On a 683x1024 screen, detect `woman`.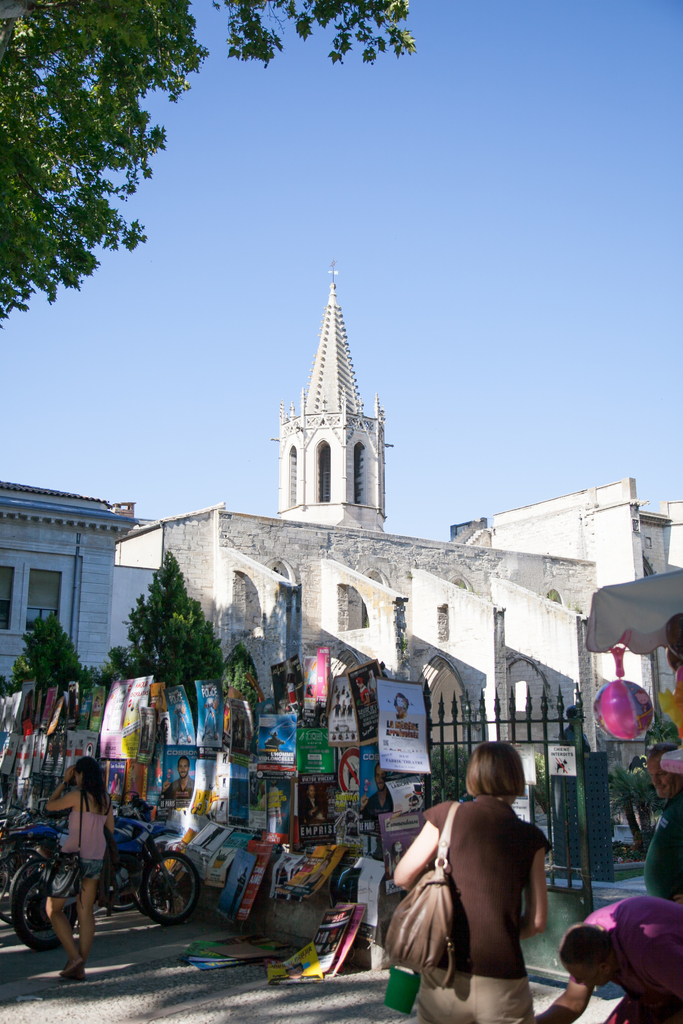
locate(44, 760, 115, 982).
